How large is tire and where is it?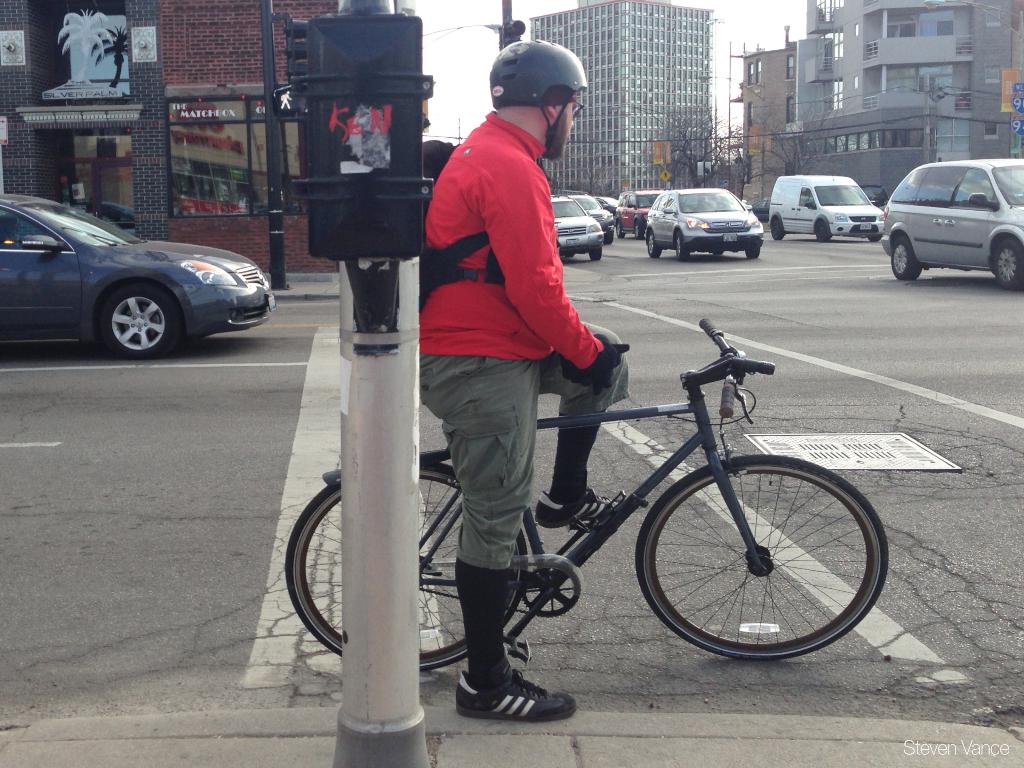
Bounding box: Rect(673, 228, 689, 263).
